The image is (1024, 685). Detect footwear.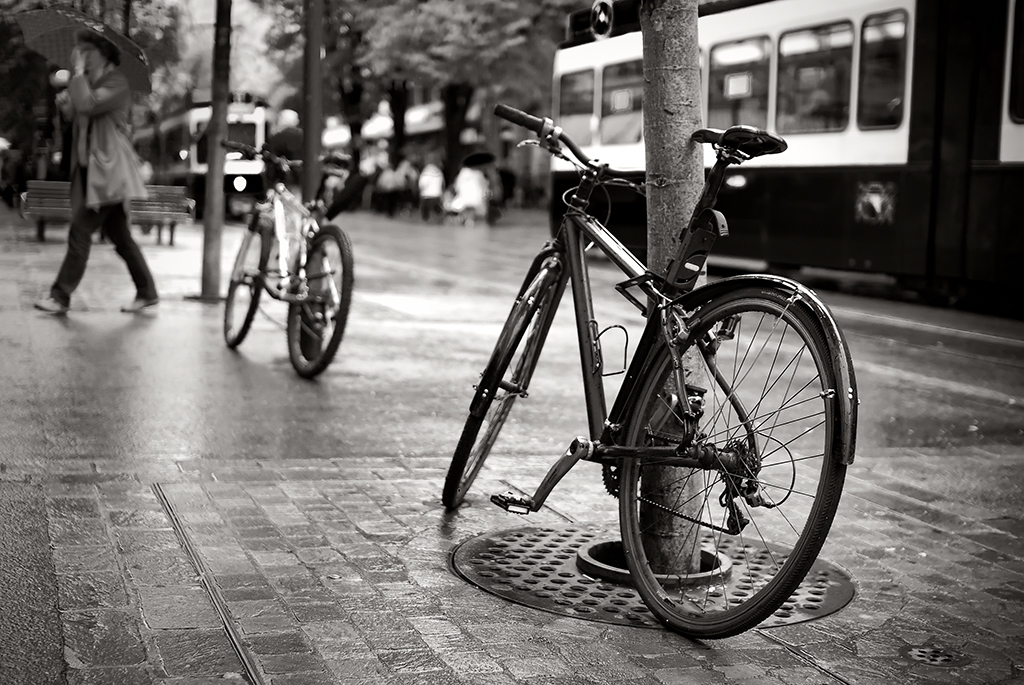
Detection: left=33, top=293, right=73, bottom=319.
